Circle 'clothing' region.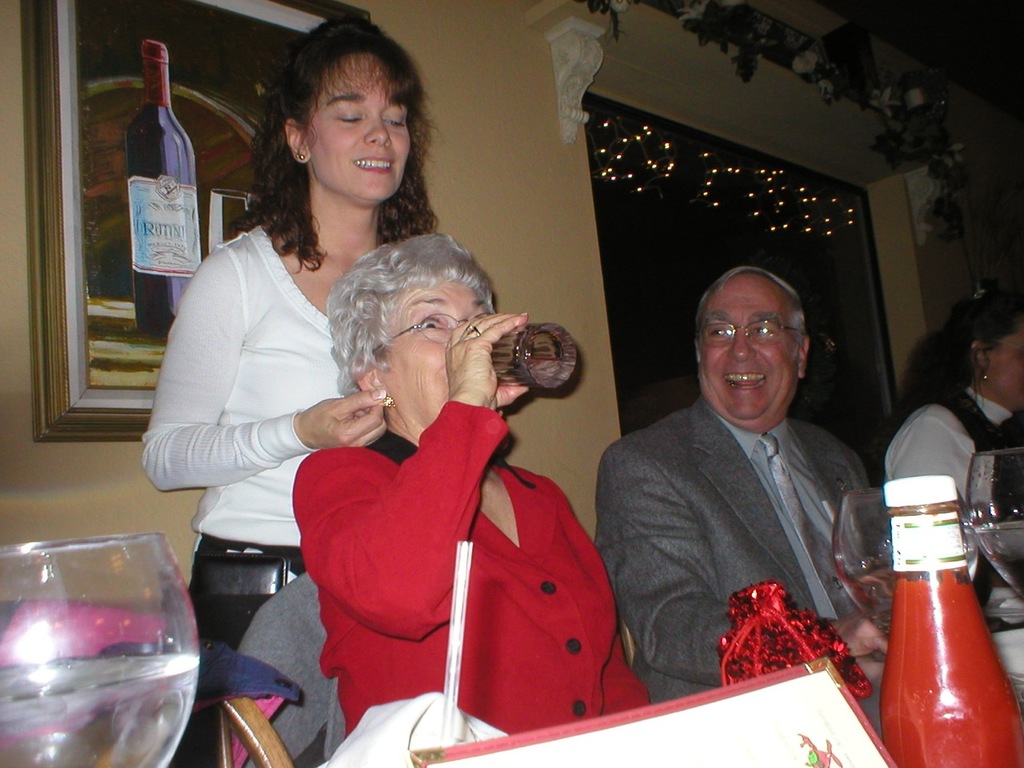
Region: BBox(134, 223, 359, 766).
